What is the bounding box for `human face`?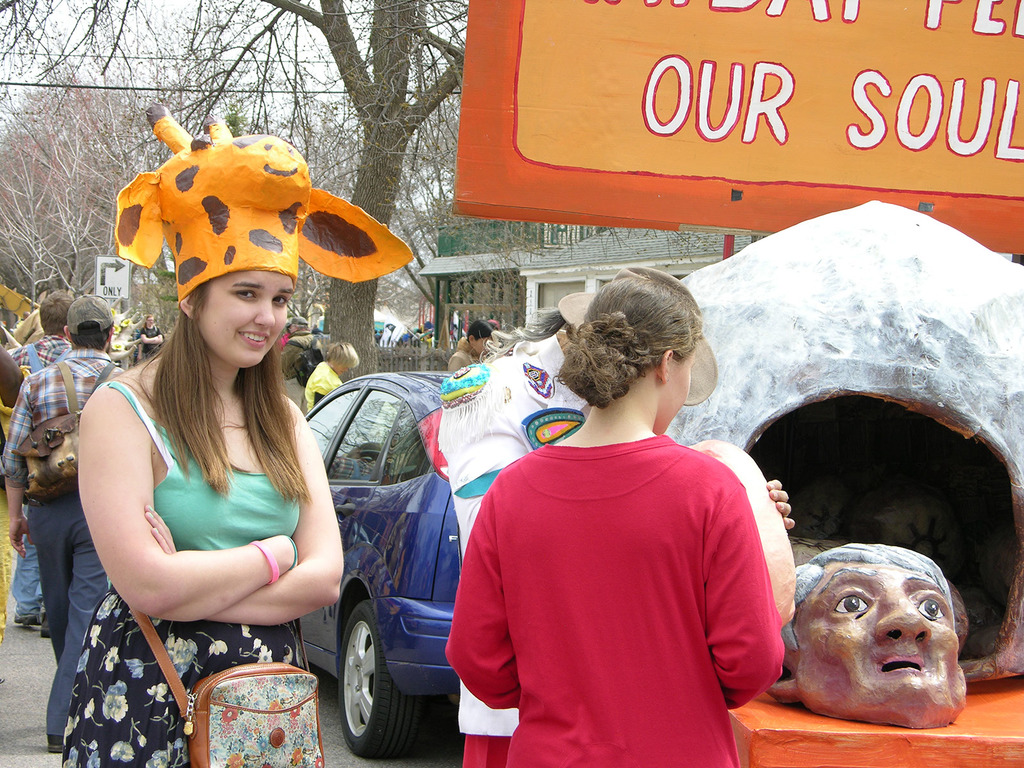
193:273:294:367.
